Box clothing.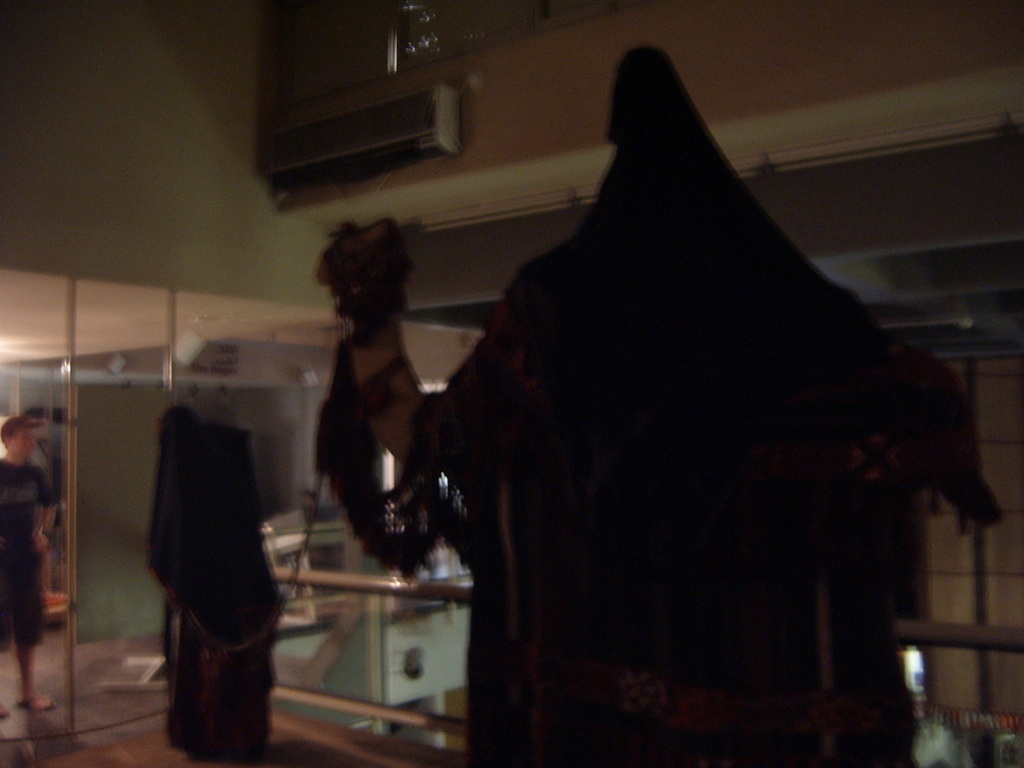
x1=0, y1=458, x2=56, y2=651.
